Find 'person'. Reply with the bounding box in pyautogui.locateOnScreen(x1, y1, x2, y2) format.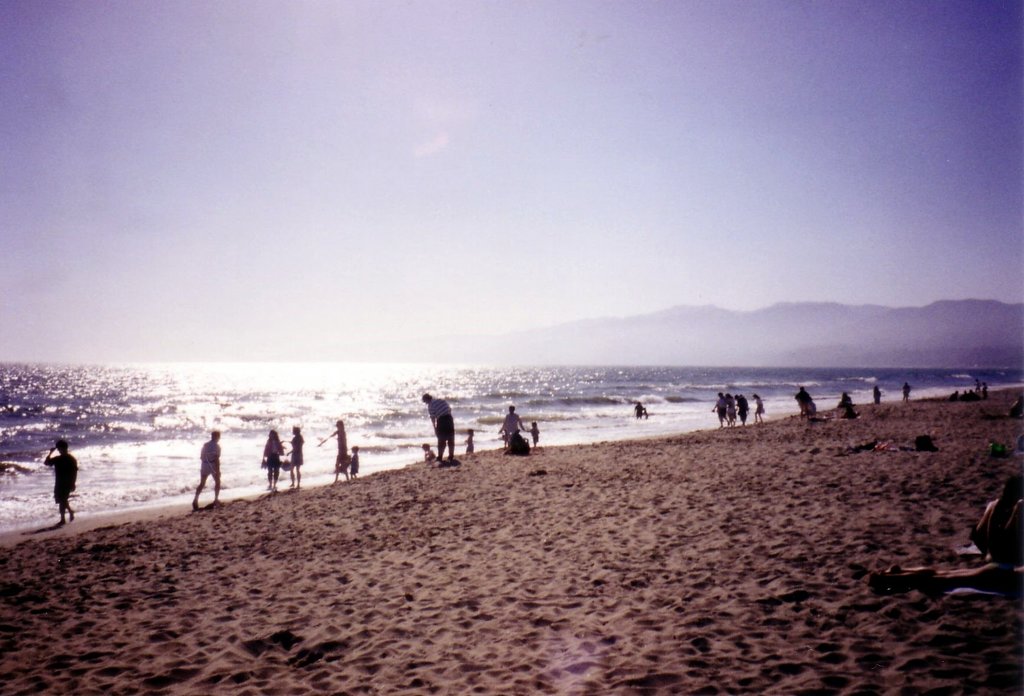
pyautogui.locateOnScreen(899, 381, 915, 410).
